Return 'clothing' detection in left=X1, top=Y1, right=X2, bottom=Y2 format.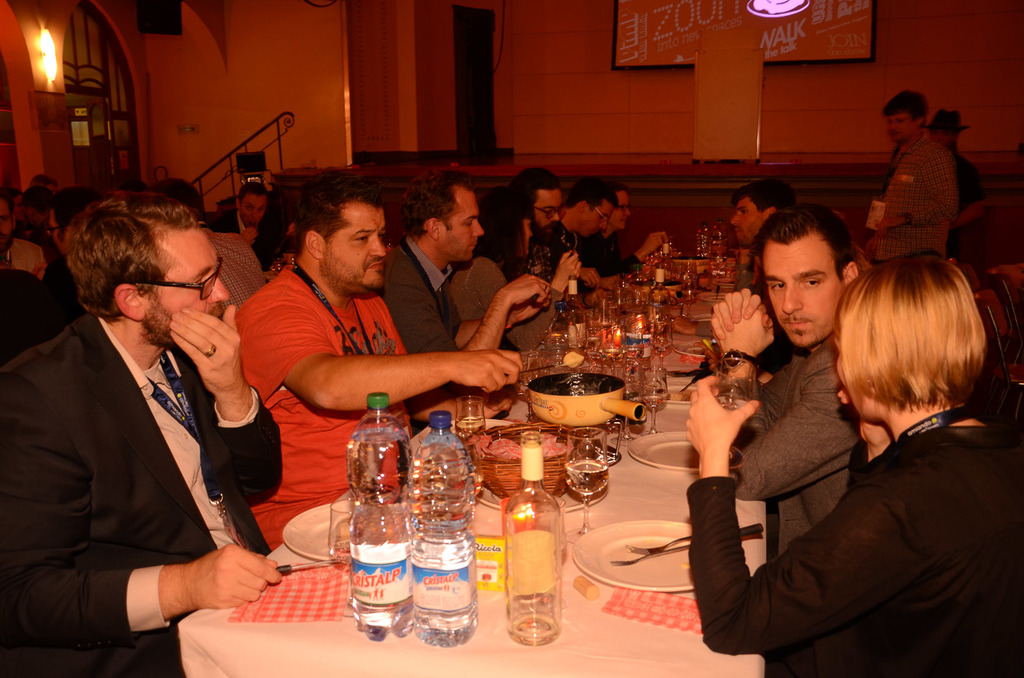
left=859, top=127, right=961, bottom=264.
